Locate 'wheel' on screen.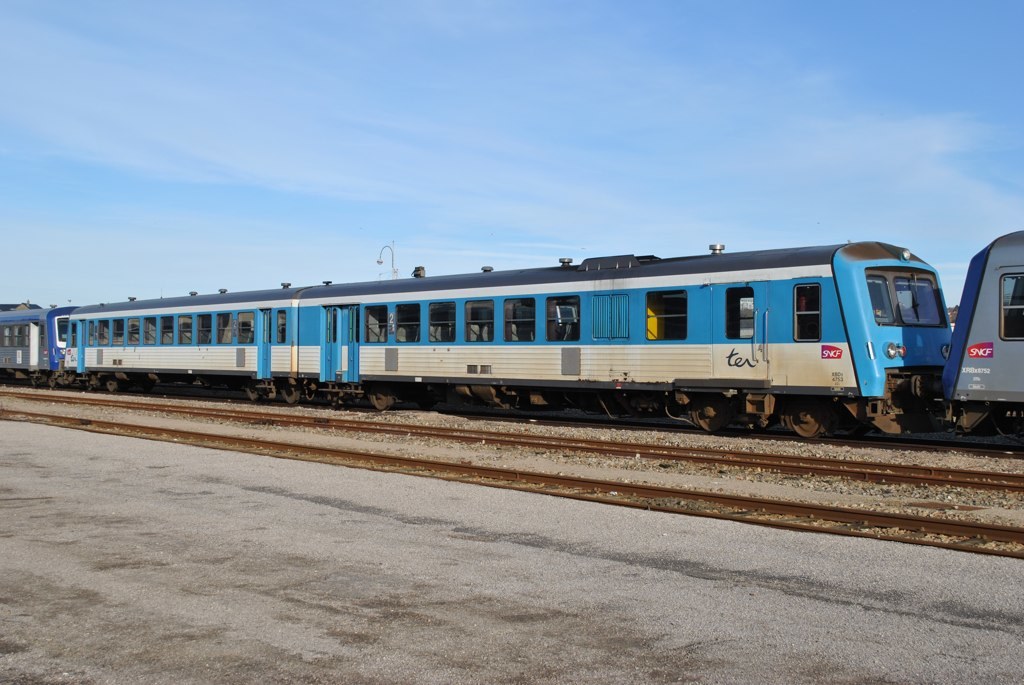
On screen at [278, 390, 295, 402].
